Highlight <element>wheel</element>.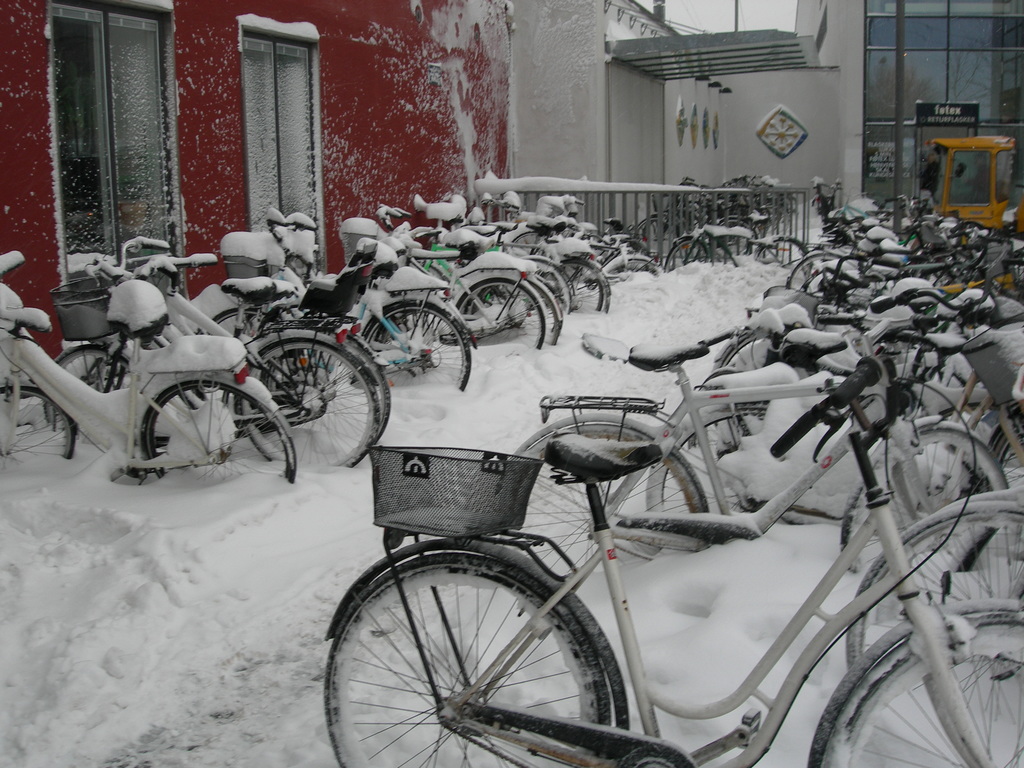
Highlighted region: 38 342 125 425.
